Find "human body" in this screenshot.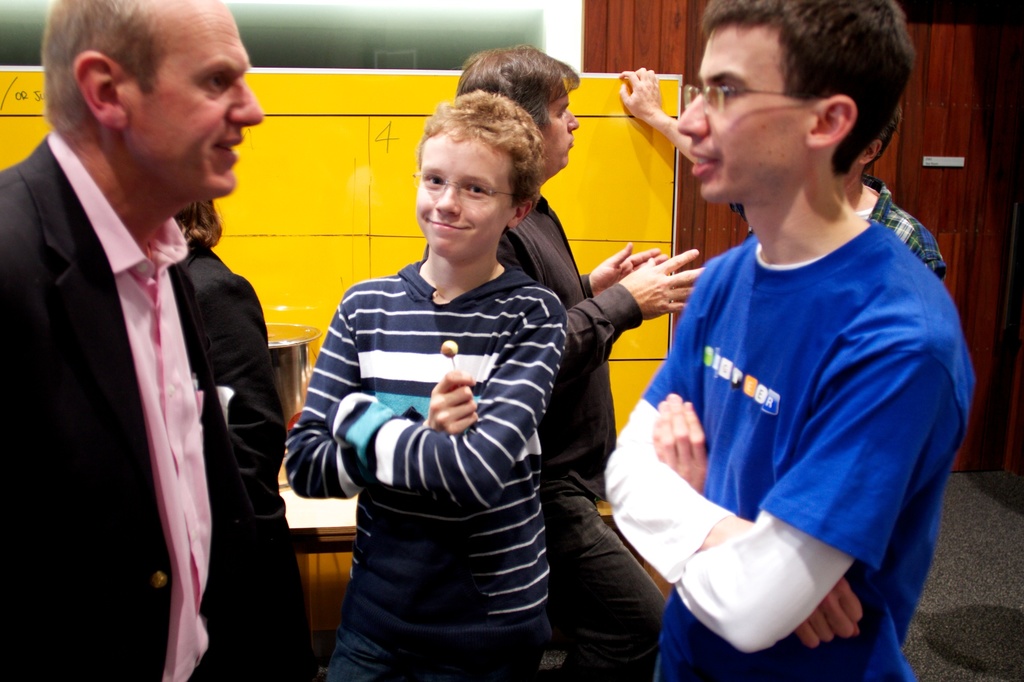
The bounding box for "human body" is 189 231 289 669.
